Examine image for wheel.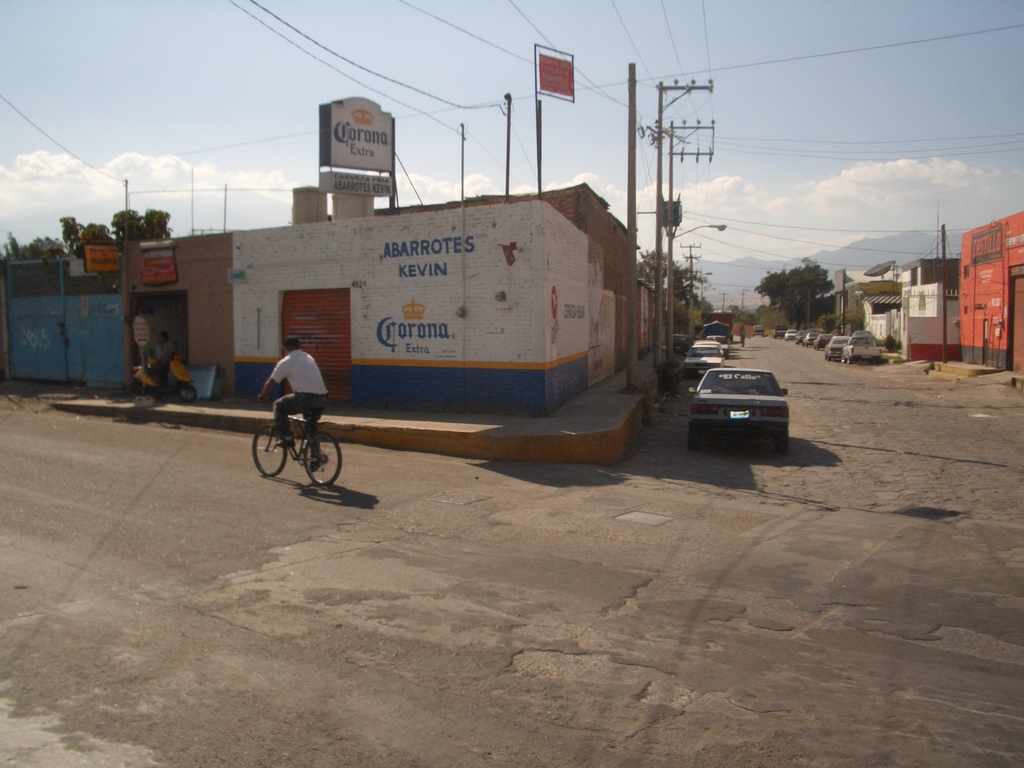
Examination result: {"left": 775, "top": 437, "right": 788, "bottom": 458}.
